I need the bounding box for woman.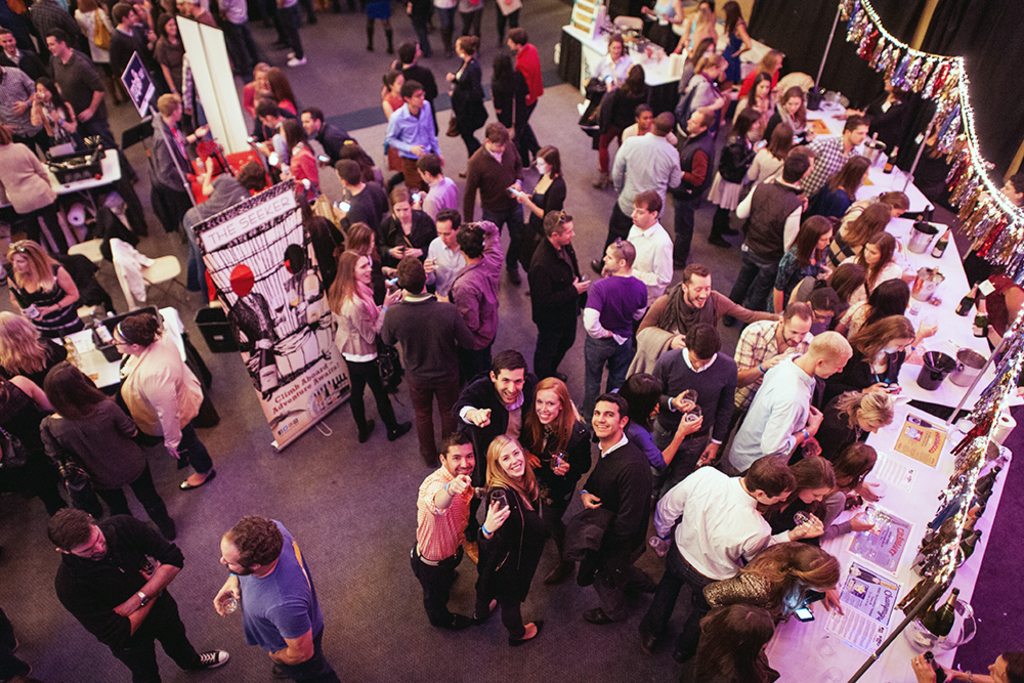
Here it is: [759,456,817,542].
